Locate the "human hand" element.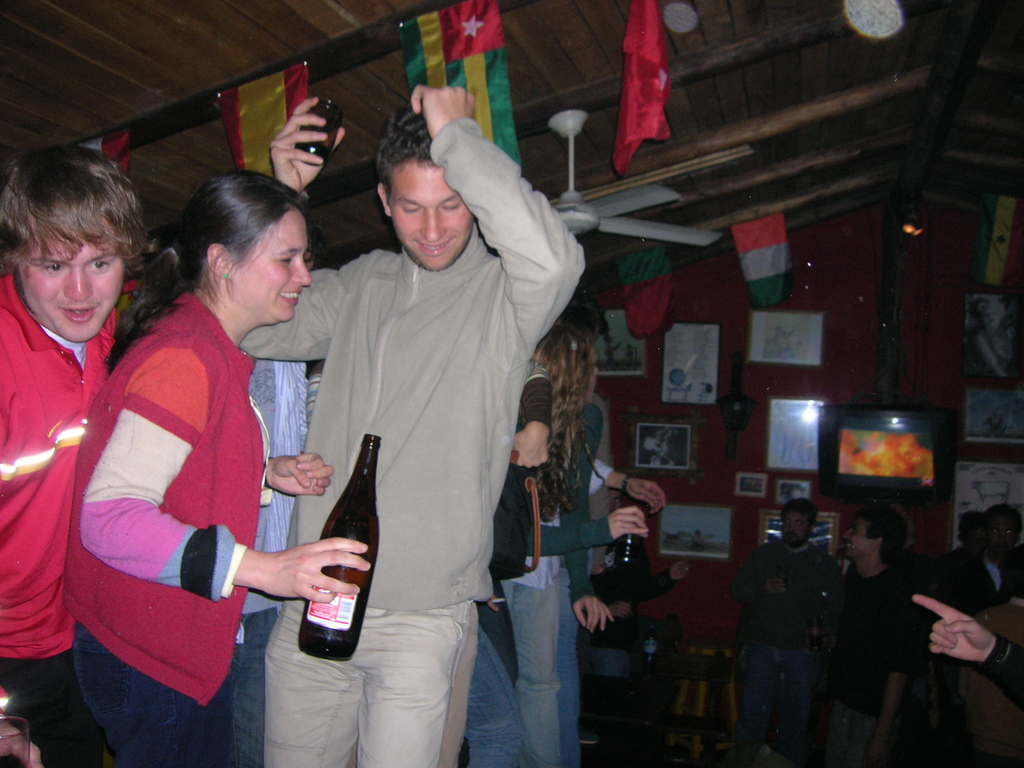
Element bbox: box(911, 593, 995, 663).
